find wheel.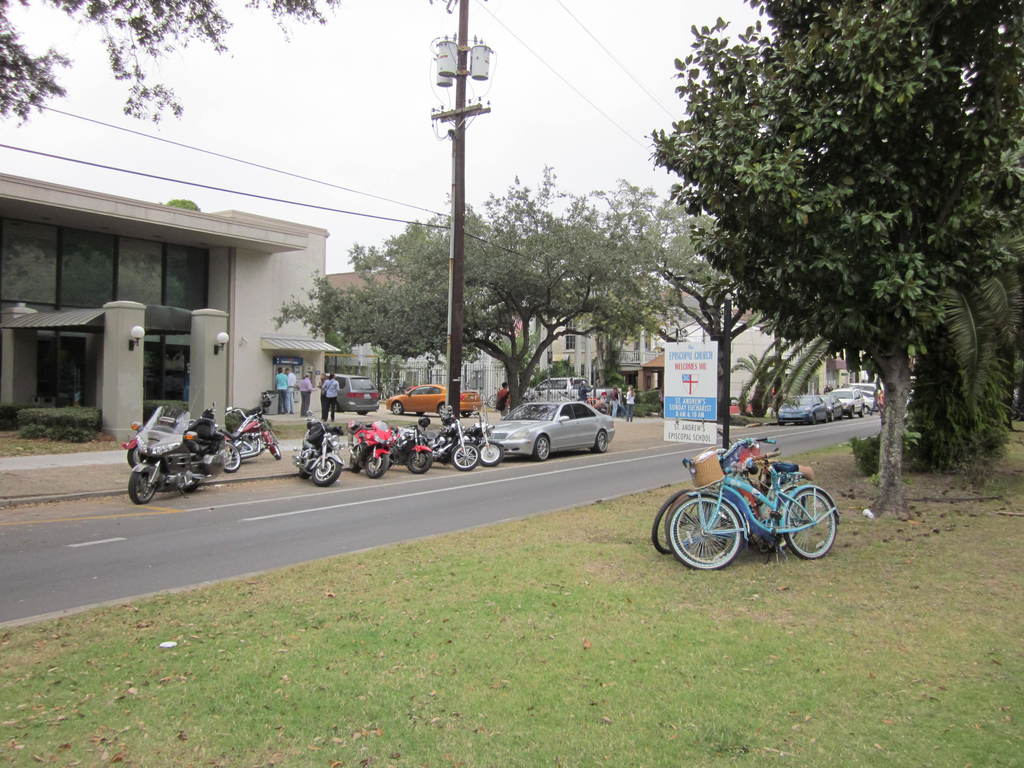
<region>528, 433, 554, 460</region>.
